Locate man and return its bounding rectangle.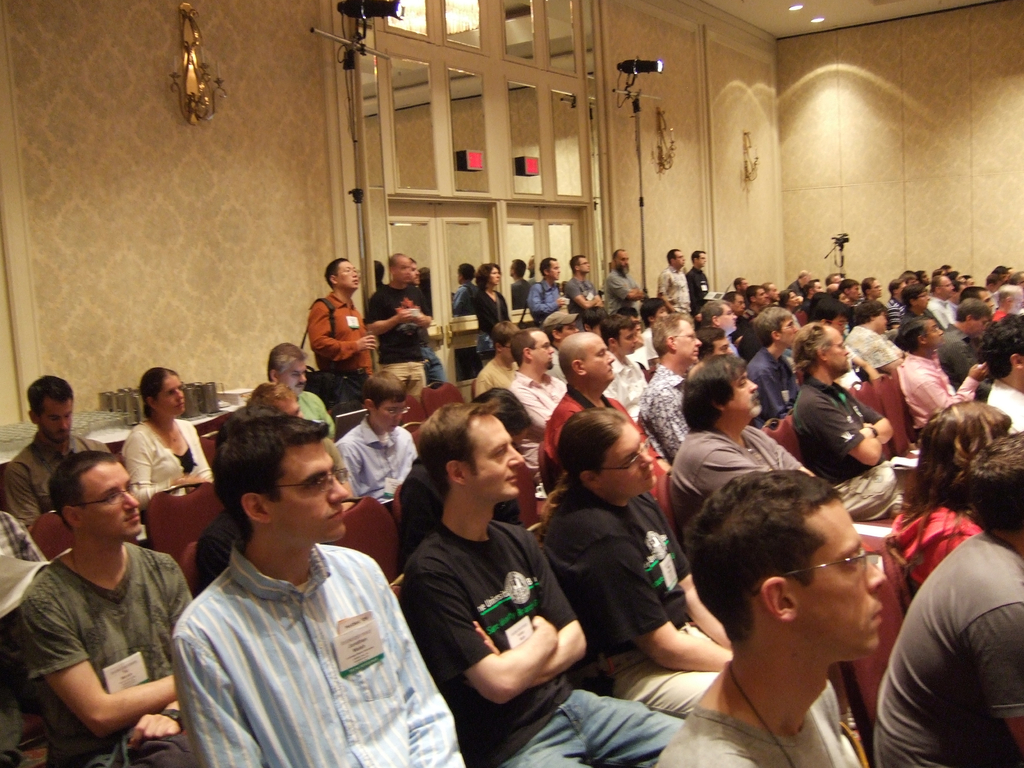
detection(398, 404, 687, 767).
